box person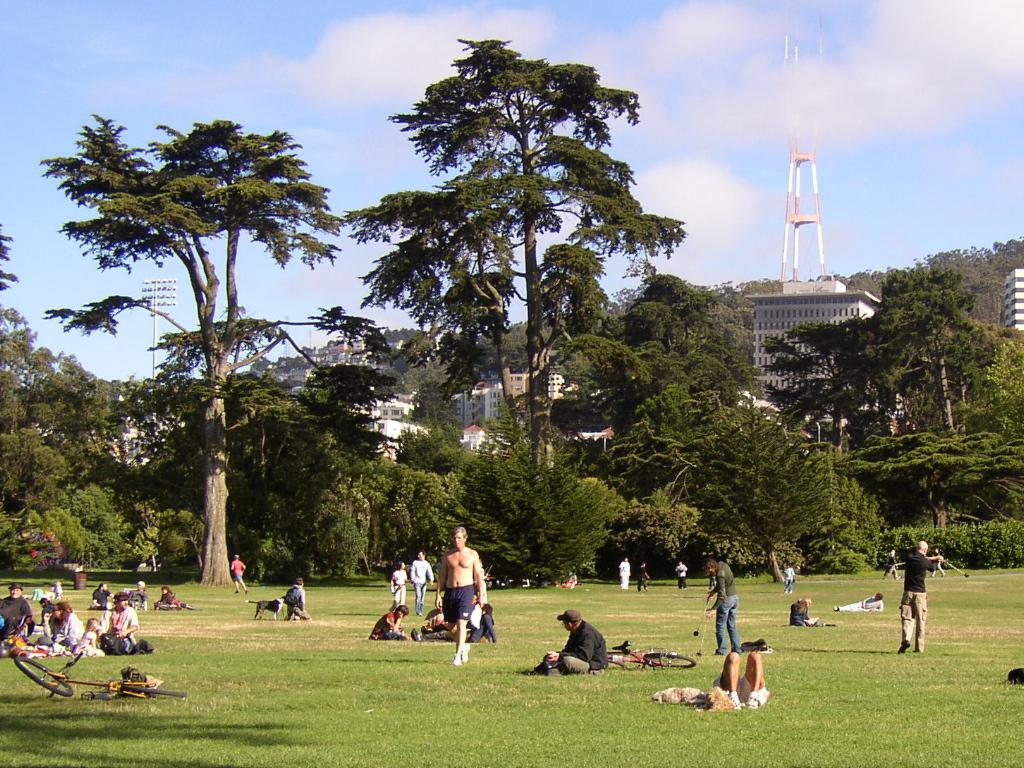
(230,555,250,593)
